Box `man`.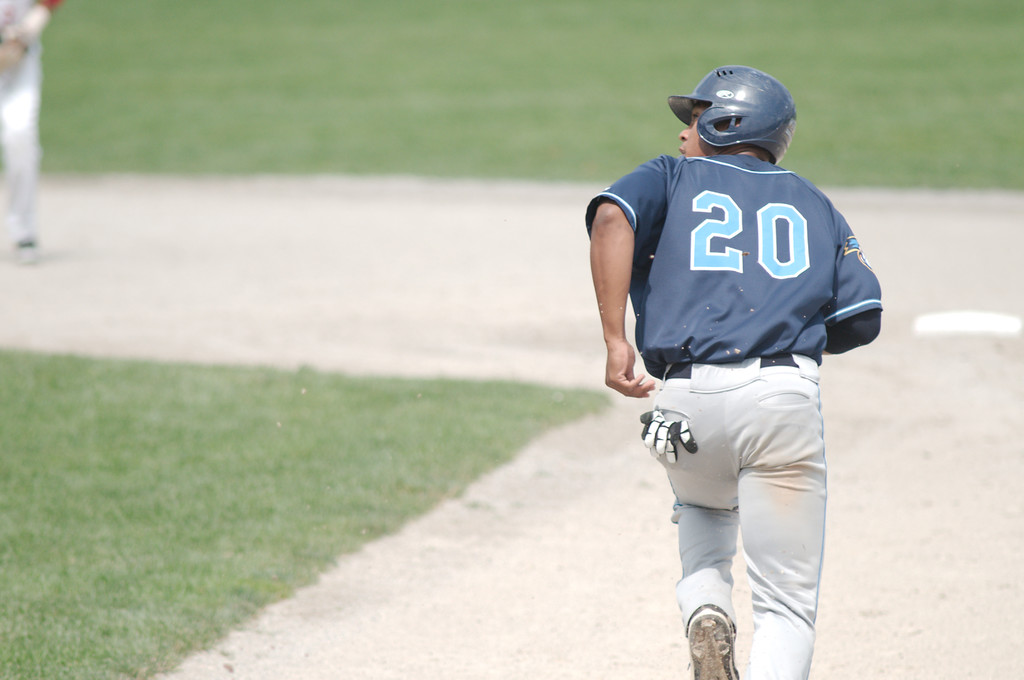
box(614, 56, 885, 670).
